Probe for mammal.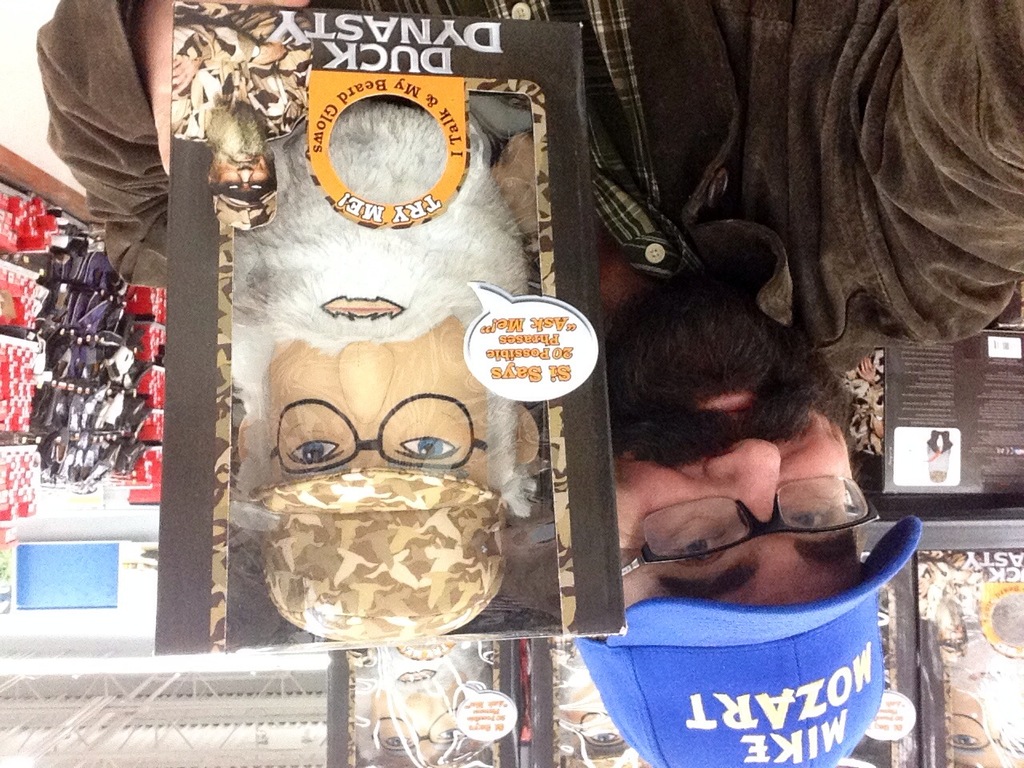
Probe result: <bbox>367, 650, 469, 767</bbox>.
